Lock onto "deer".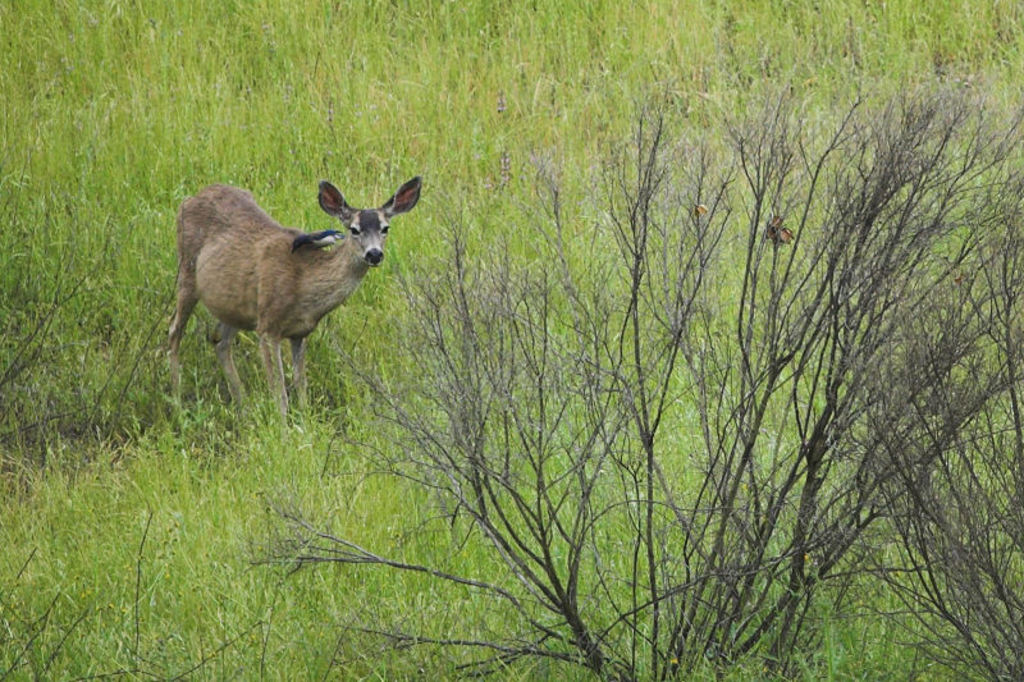
Locked: bbox=[164, 182, 421, 441].
